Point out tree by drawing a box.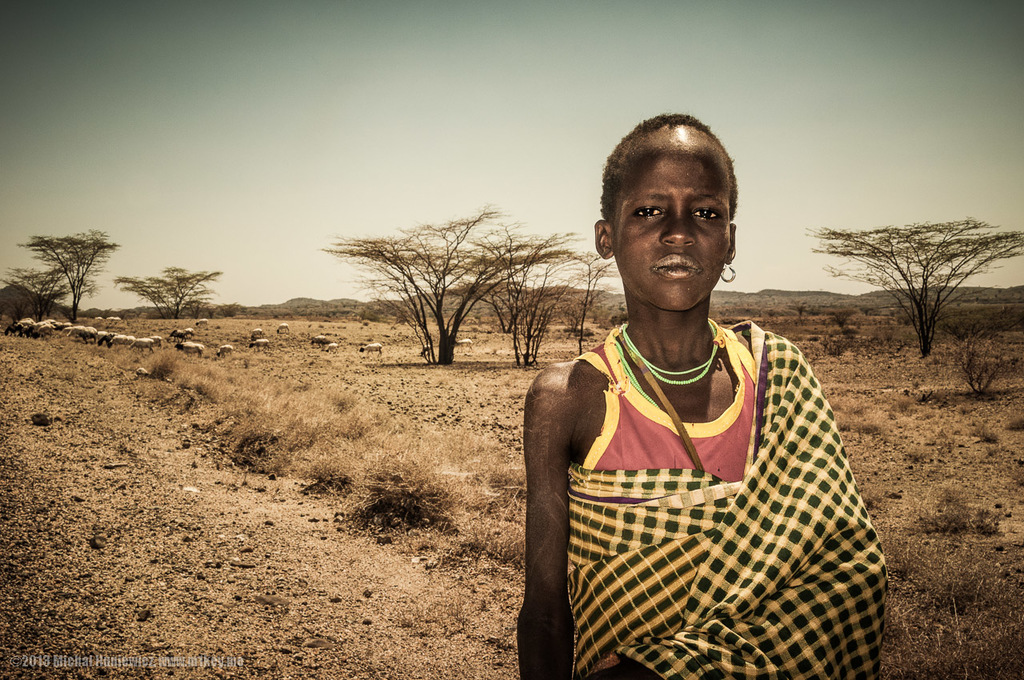
{"left": 108, "top": 265, "right": 217, "bottom": 318}.
